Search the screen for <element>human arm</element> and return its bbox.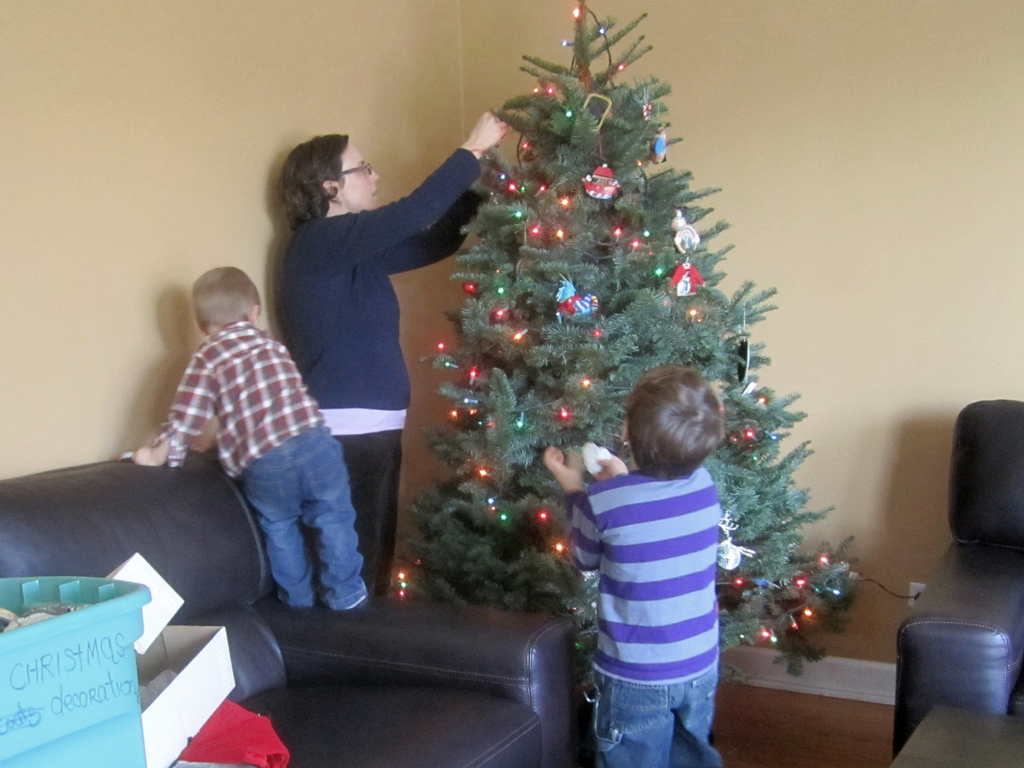
Found: 535 439 603 579.
